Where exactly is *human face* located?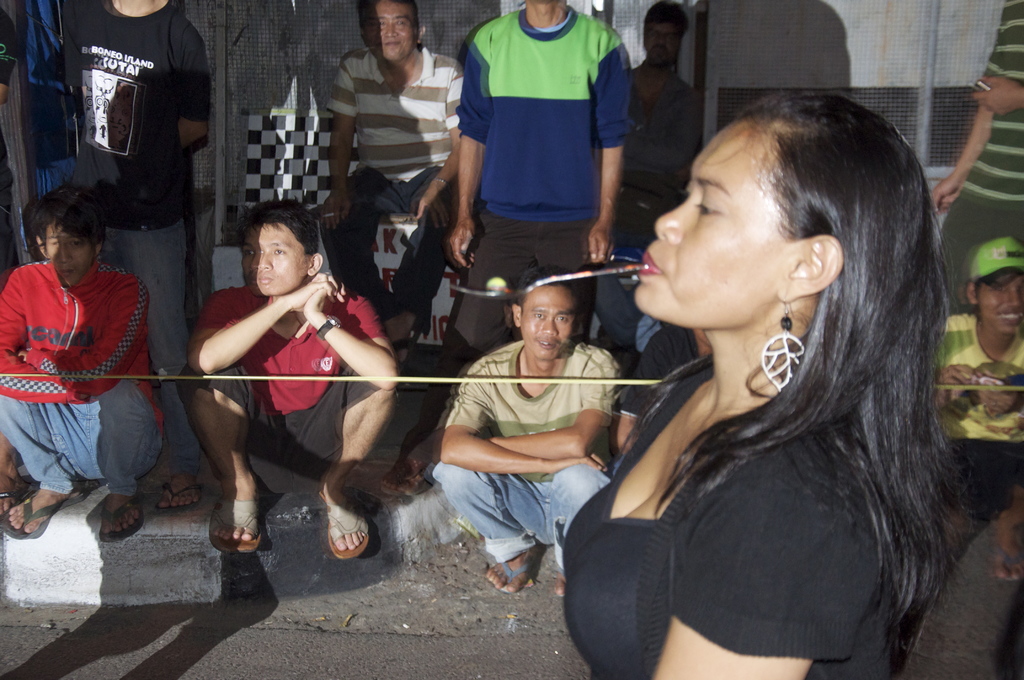
Its bounding box is [242, 227, 302, 295].
